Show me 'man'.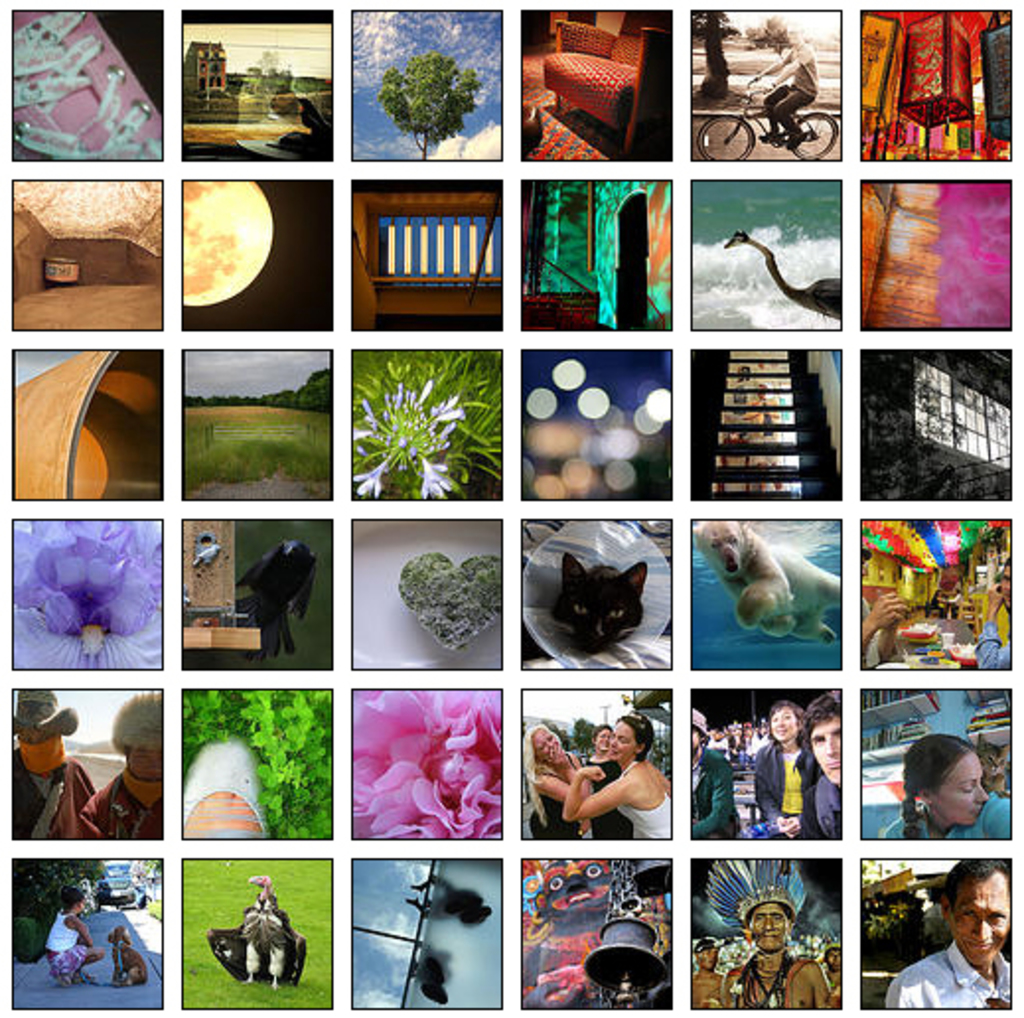
'man' is here: 746/20/815/148.
